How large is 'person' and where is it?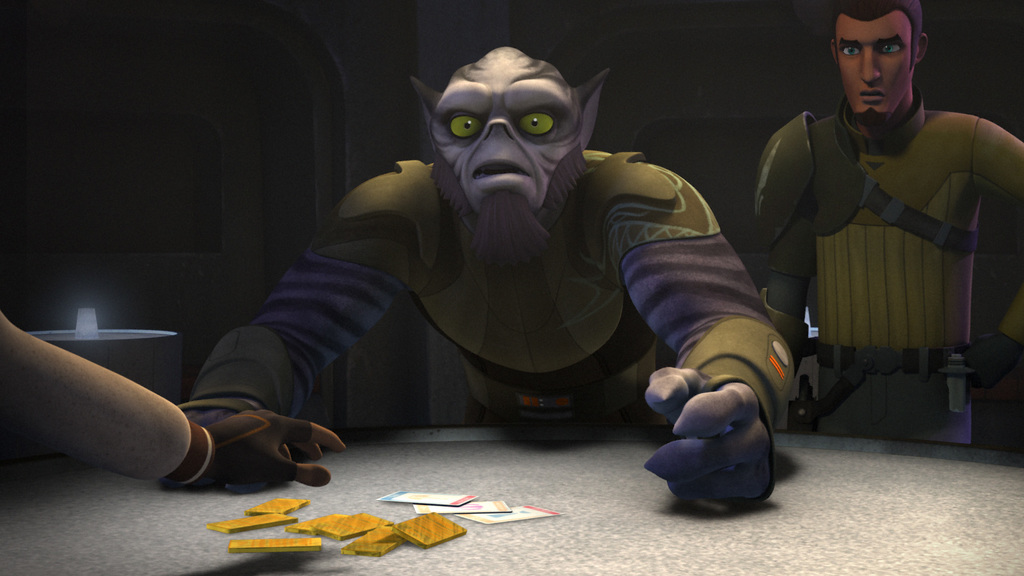
Bounding box: (left=755, top=0, right=1023, bottom=439).
